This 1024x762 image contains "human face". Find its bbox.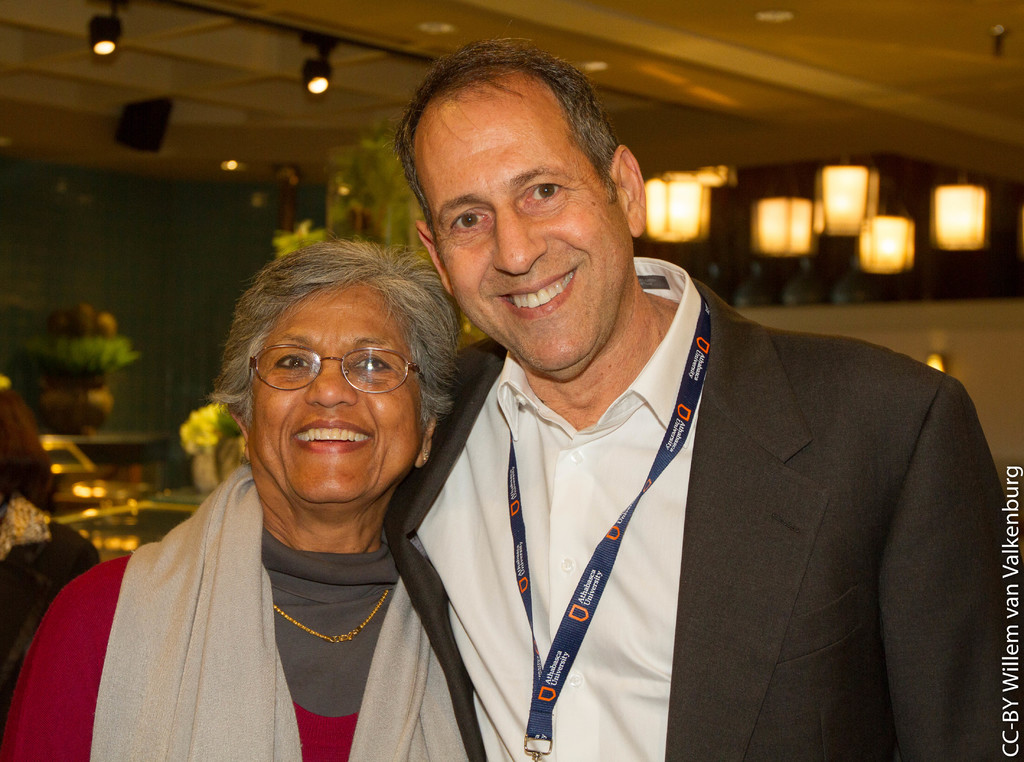
(left=418, top=91, right=632, bottom=379).
